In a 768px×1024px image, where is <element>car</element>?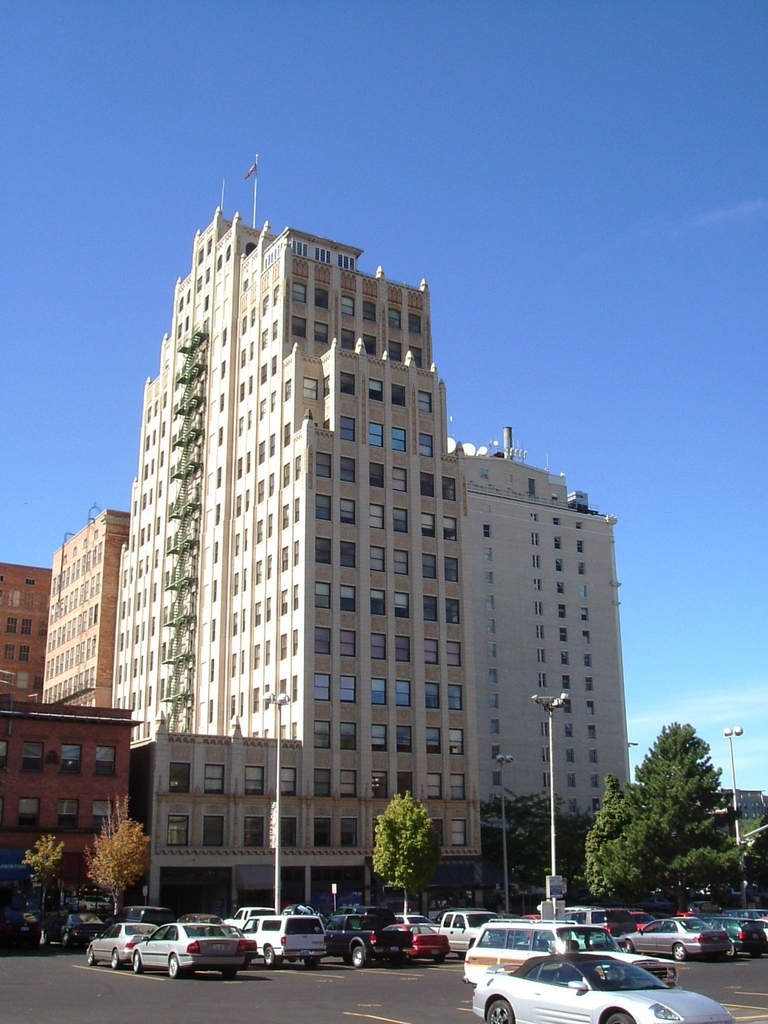
<bbox>465, 917, 681, 987</bbox>.
